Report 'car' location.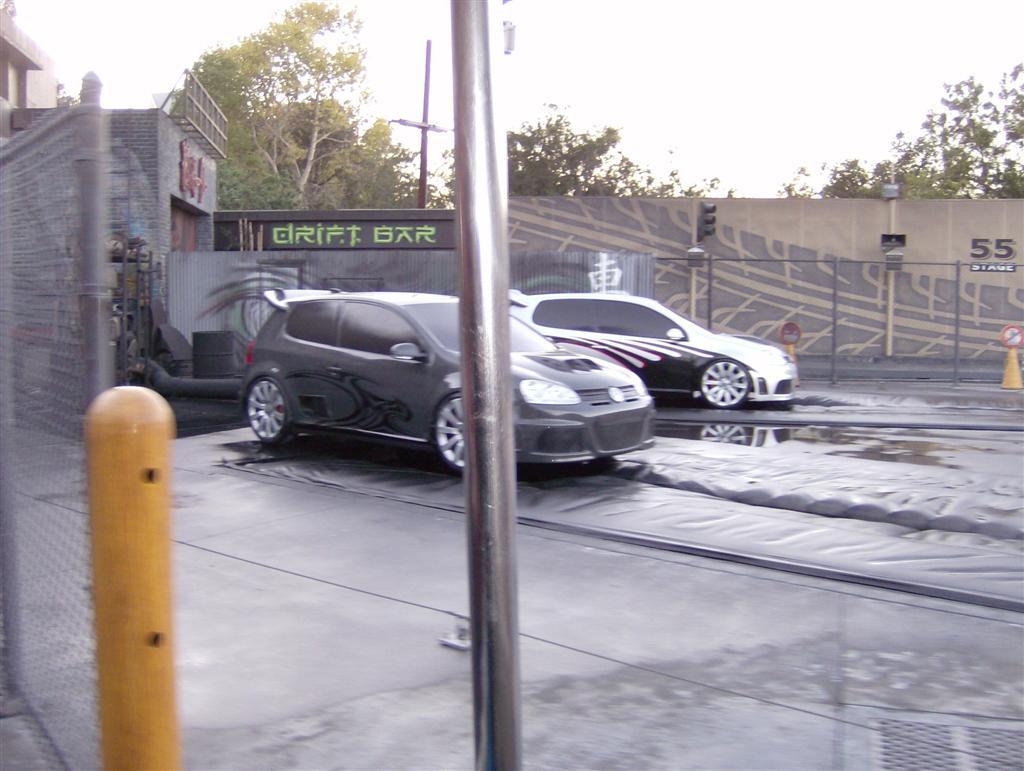
Report: [512, 286, 799, 415].
